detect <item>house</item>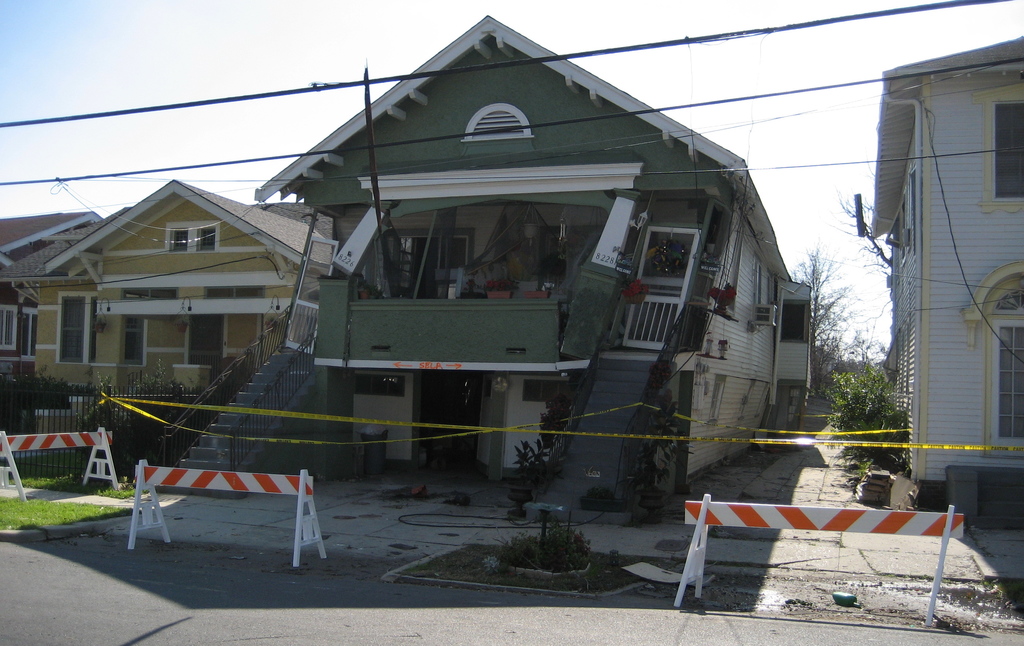
bbox=[0, 209, 110, 441]
